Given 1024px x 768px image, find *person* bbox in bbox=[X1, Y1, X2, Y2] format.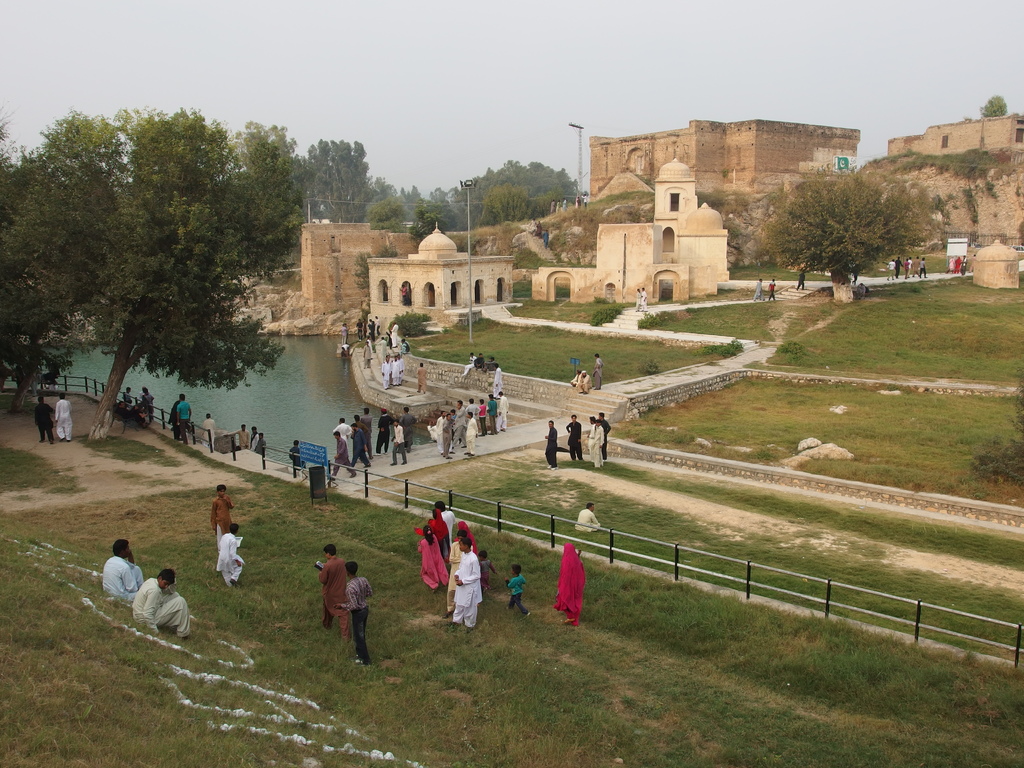
bbox=[634, 288, 639, 309].
